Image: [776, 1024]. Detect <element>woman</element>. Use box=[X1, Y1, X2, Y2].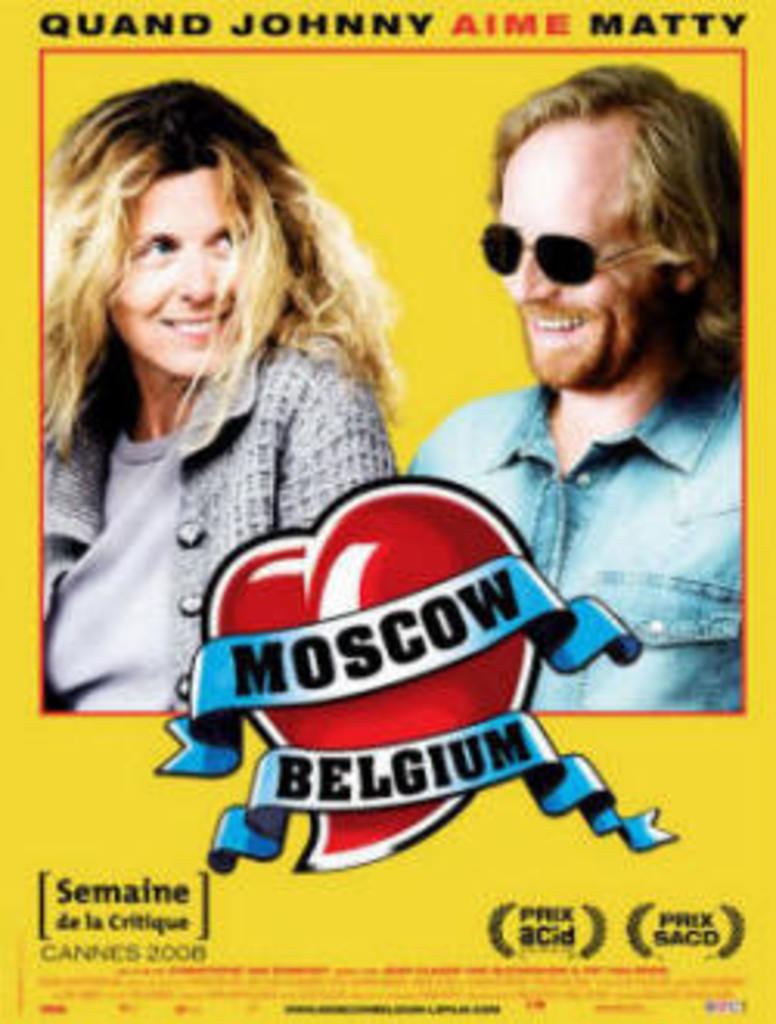
box=[19, 68, 428, 717].
